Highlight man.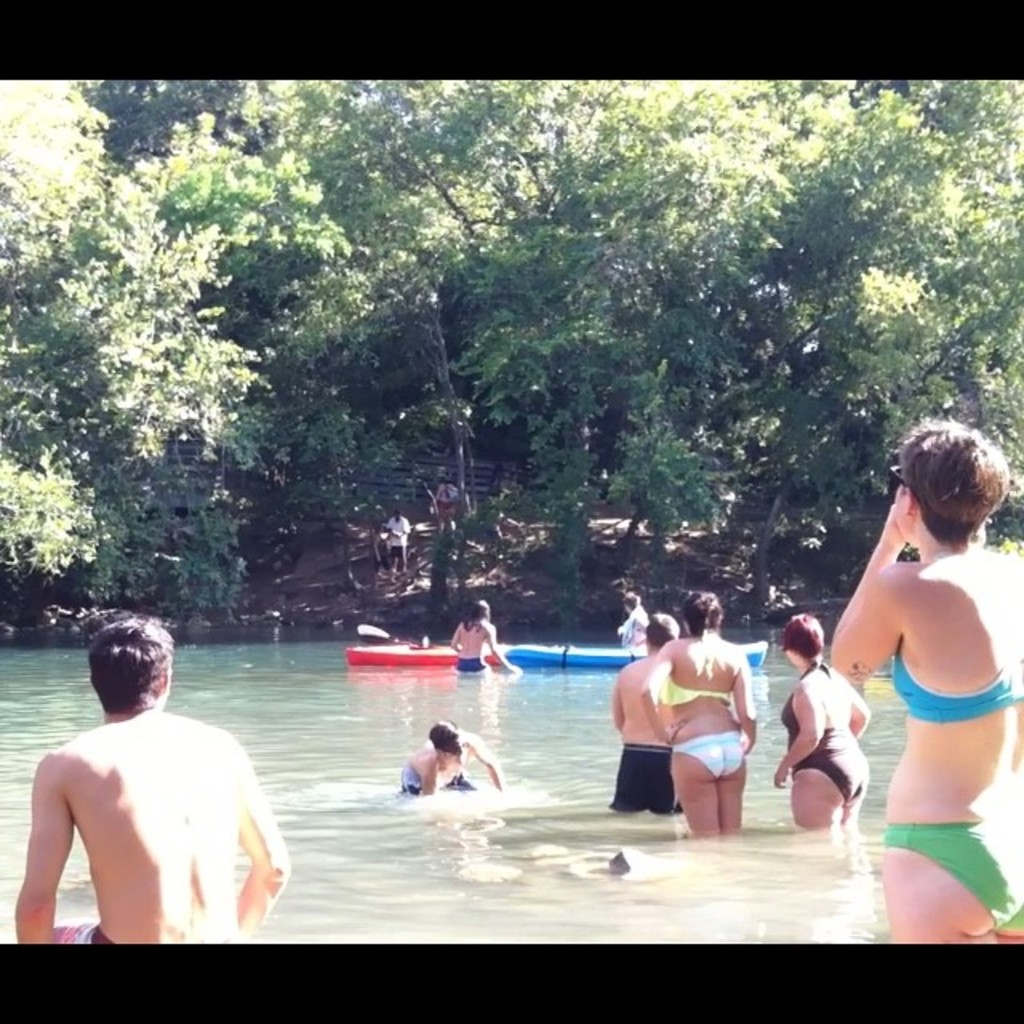
Highlighted region: (x1=378, y1=502, x2=410, y2=574).
